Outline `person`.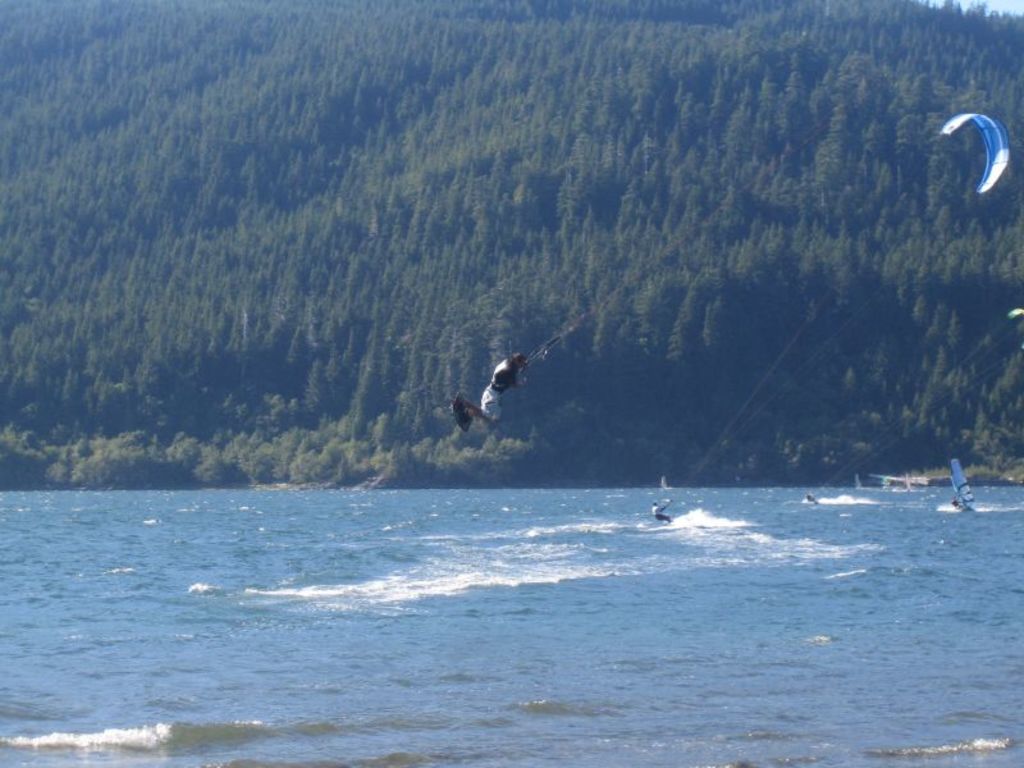
Outline: x1=452, y1=352, x2=527, y2=425.
